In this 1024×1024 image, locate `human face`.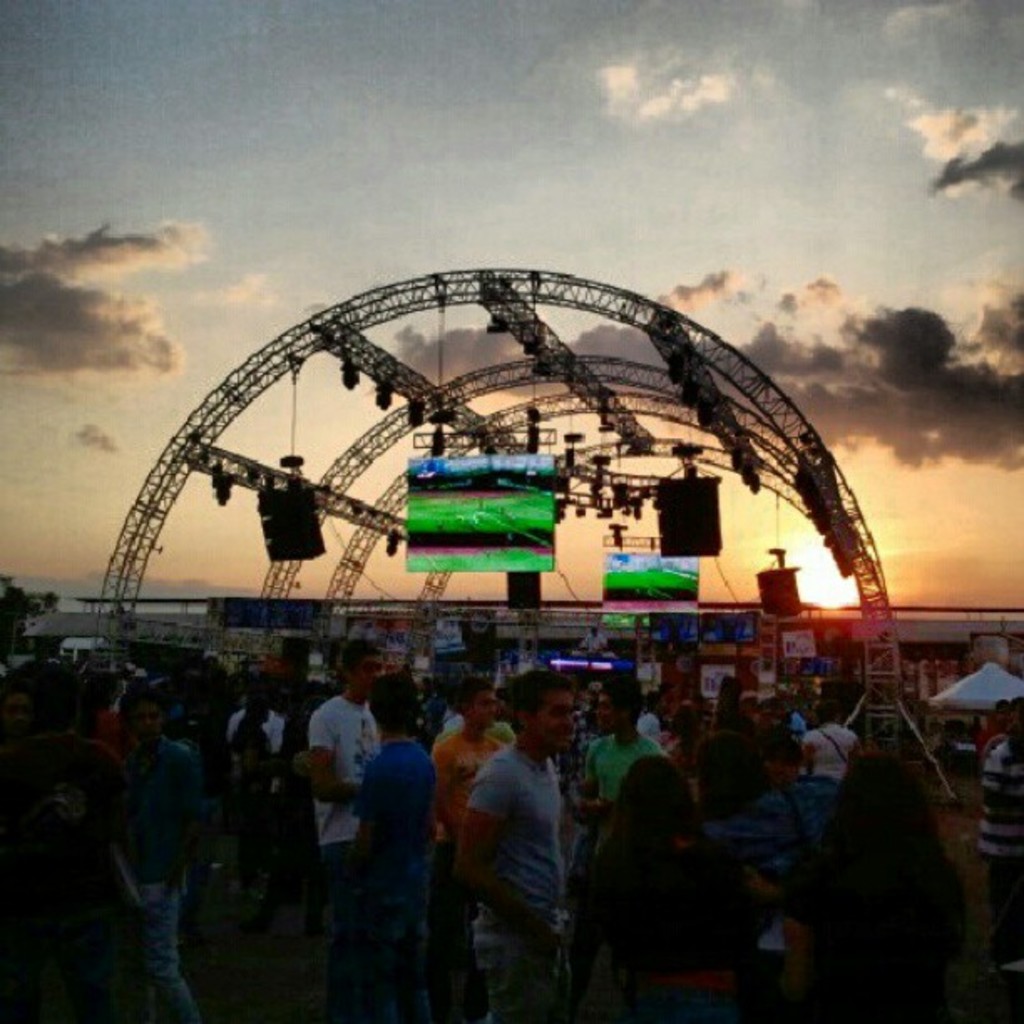
Bounding box: (524, 686, 576, 753).
